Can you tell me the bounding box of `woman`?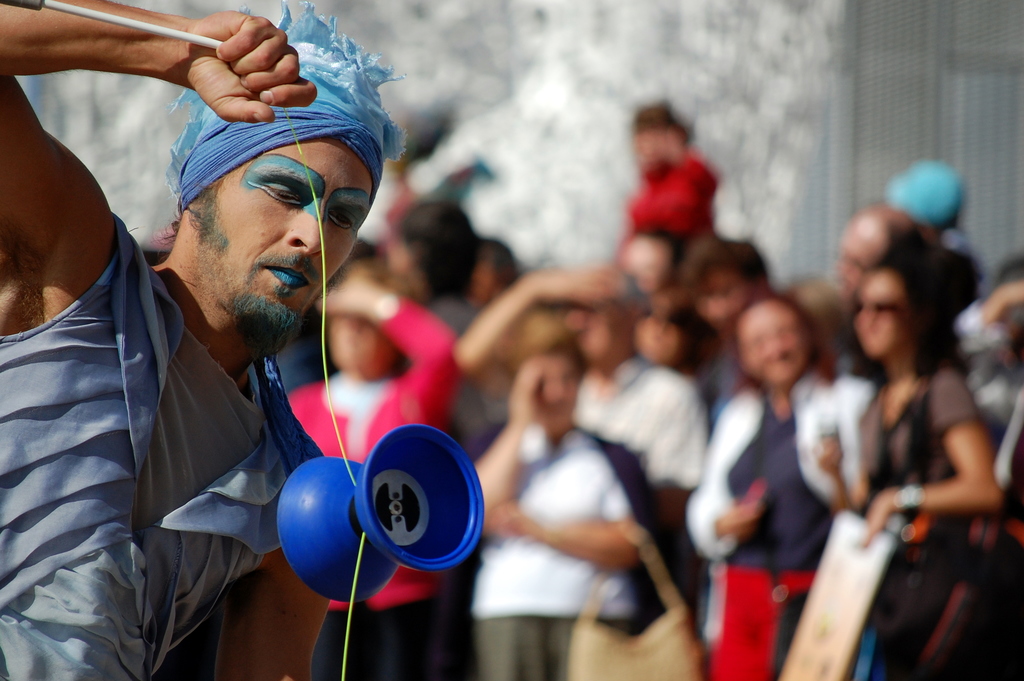
locate(680, 286, 876, 680).
